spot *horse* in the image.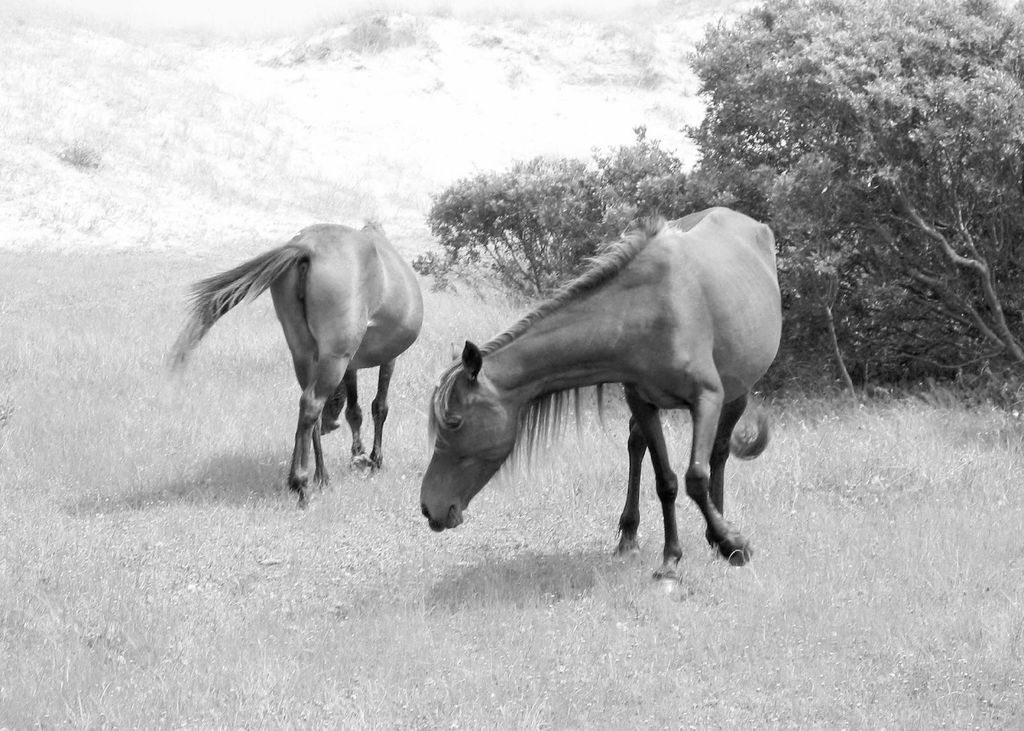
*horse* found at {"left": 419, "top": 205, "right": 784, "bottom": 593}.
